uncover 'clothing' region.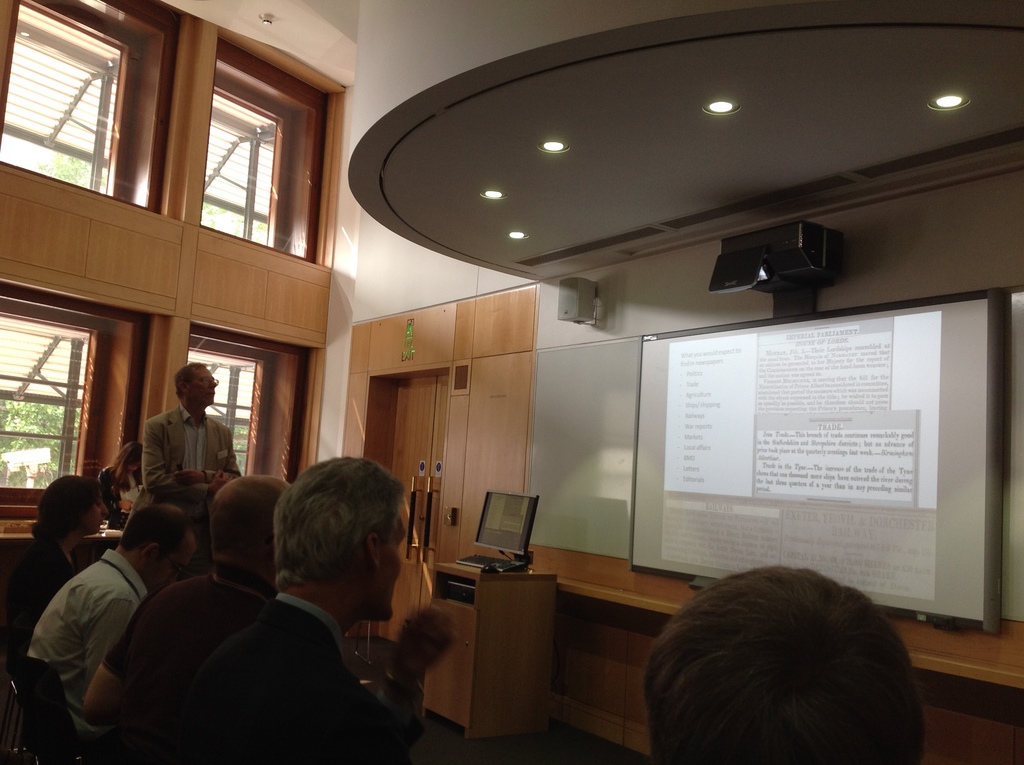
Uncovered: box(142, 397, 246, 488).
